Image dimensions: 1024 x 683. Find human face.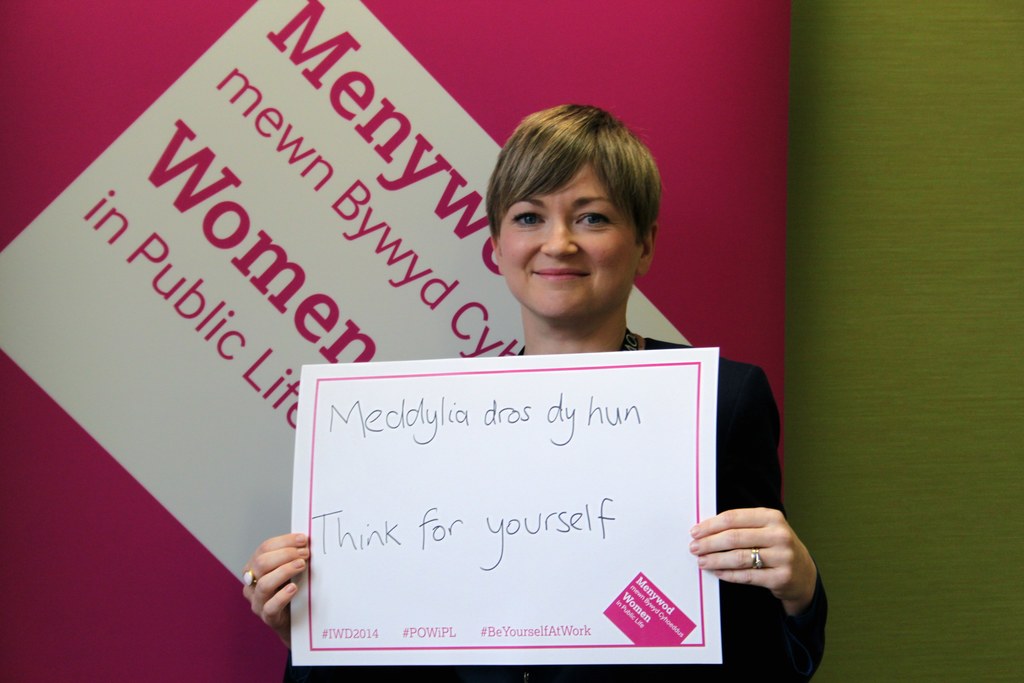
box=[499, 157, 636, 327].
